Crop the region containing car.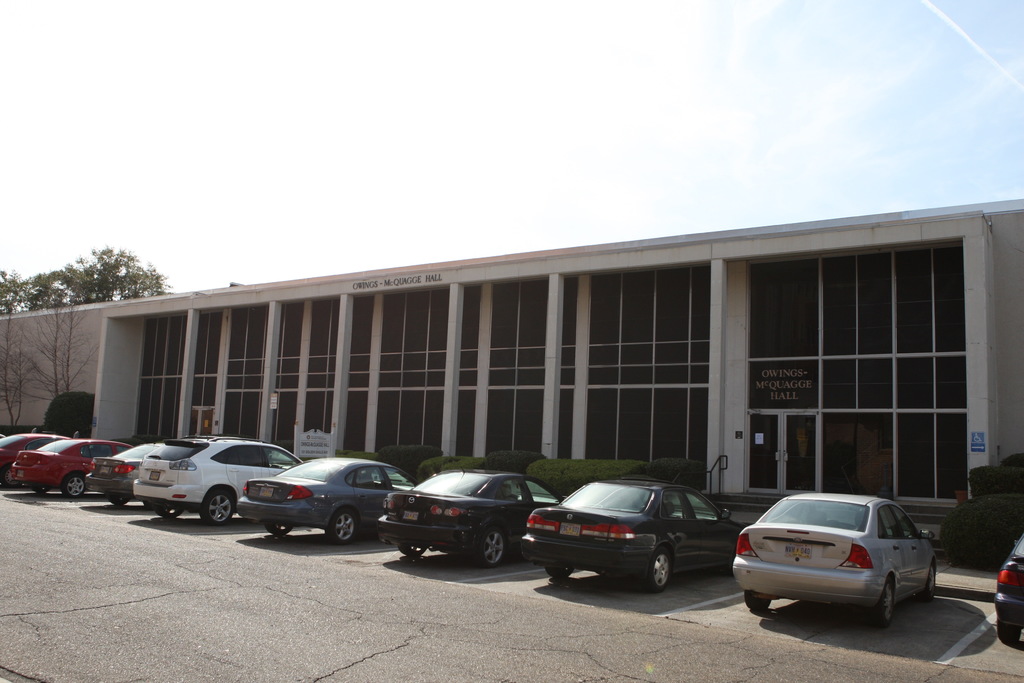
Crop region: (left=990, top=529, right=1023, bottom=642).
